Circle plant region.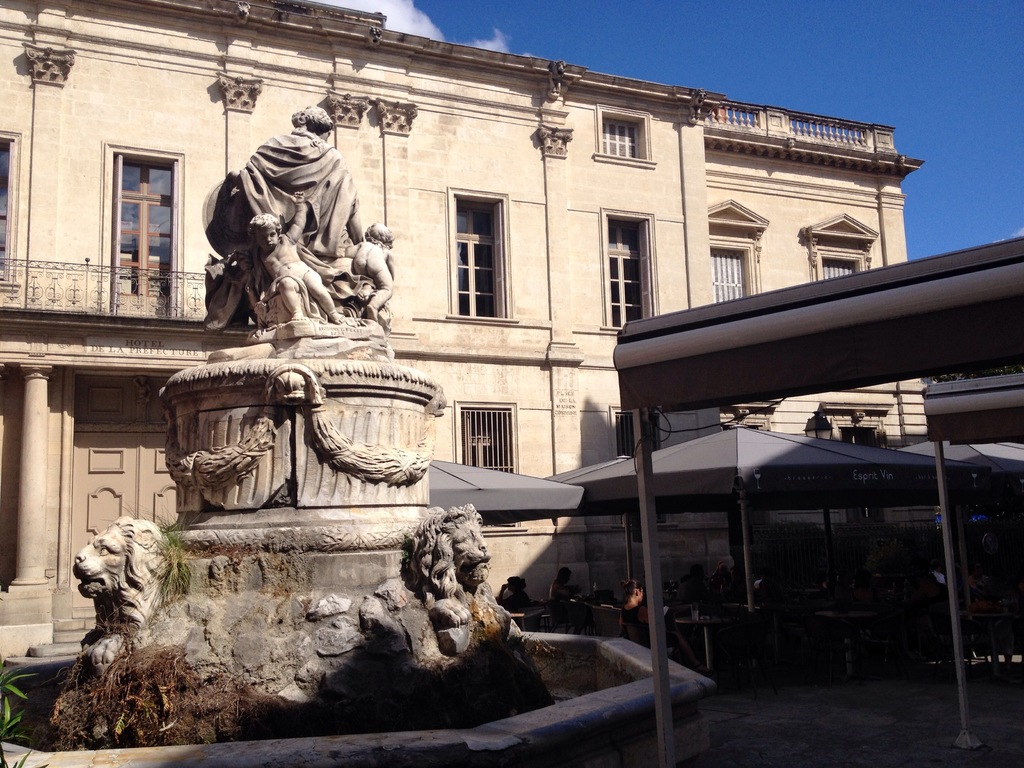
Region: <box>112,506,223,611</box>.
